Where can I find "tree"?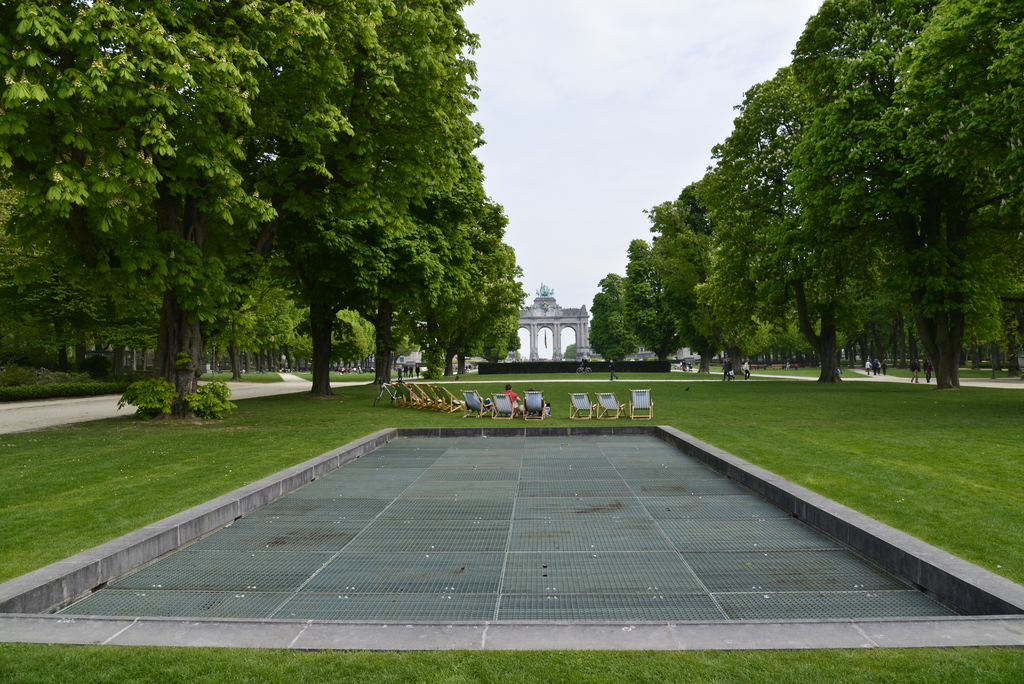
You can find it at BBox(362, 186, 493, 386).
